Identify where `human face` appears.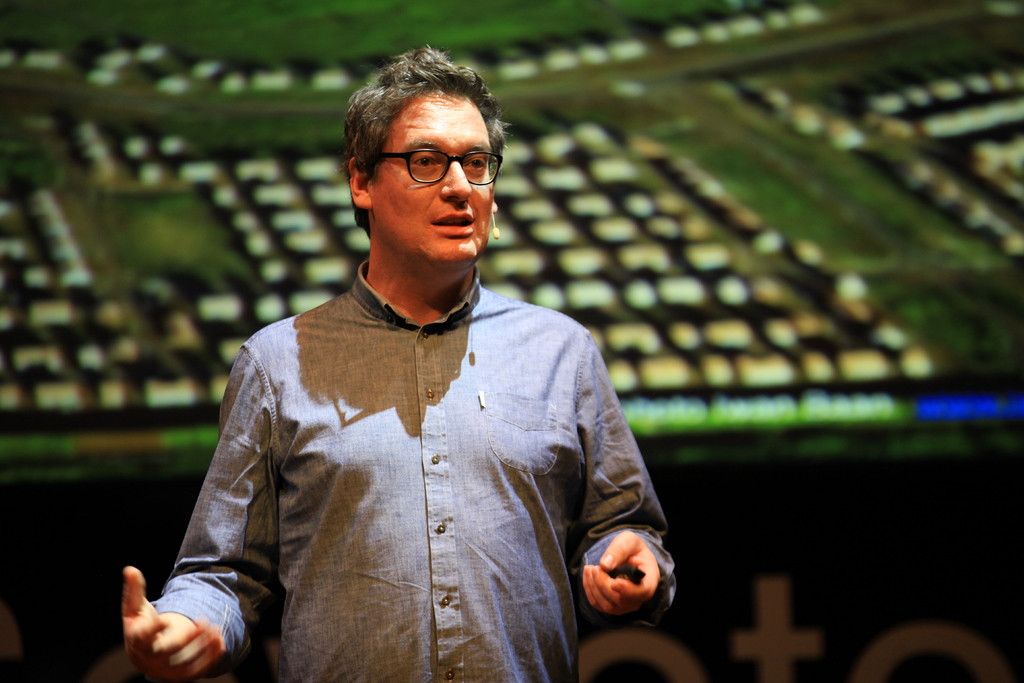
Appears at (x1=366, y1=89, x2=493, y2=265).
